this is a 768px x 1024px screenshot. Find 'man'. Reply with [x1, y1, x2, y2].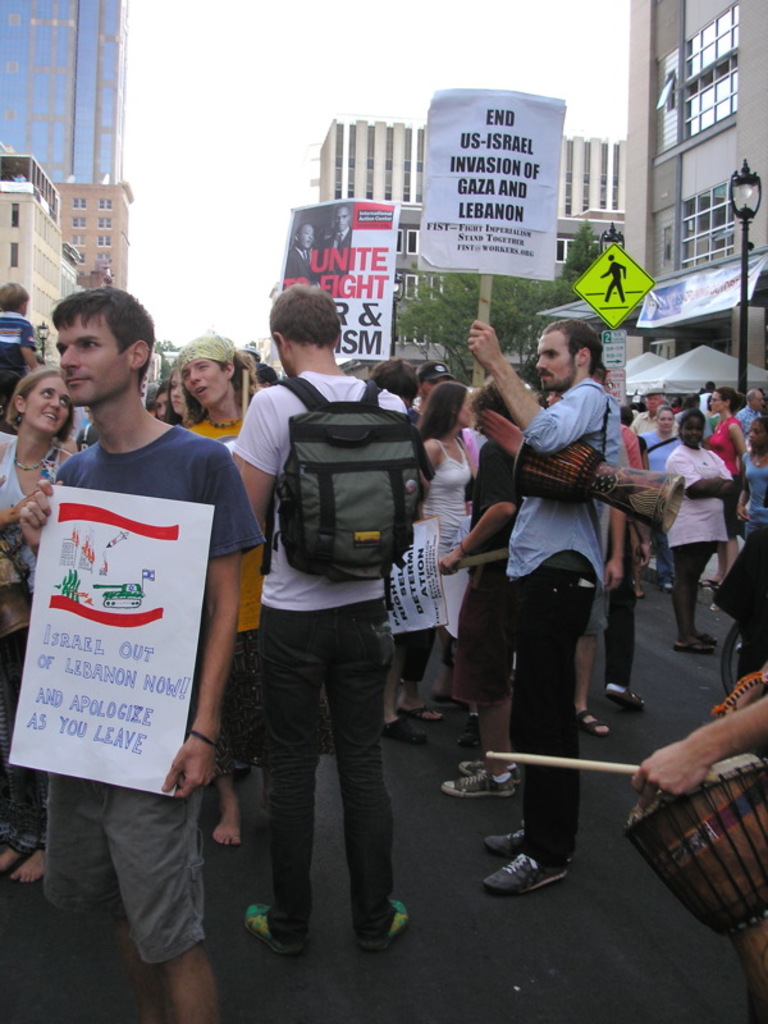
[417, 360, 449, 408].
